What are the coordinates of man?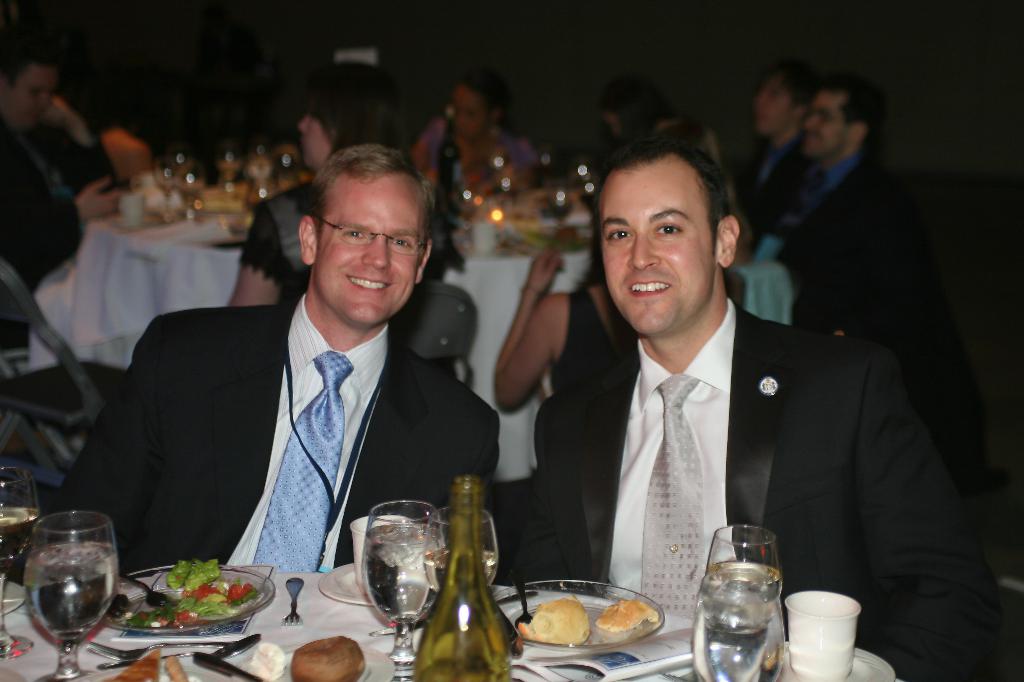
bbox(0, 47, 90, 280).
